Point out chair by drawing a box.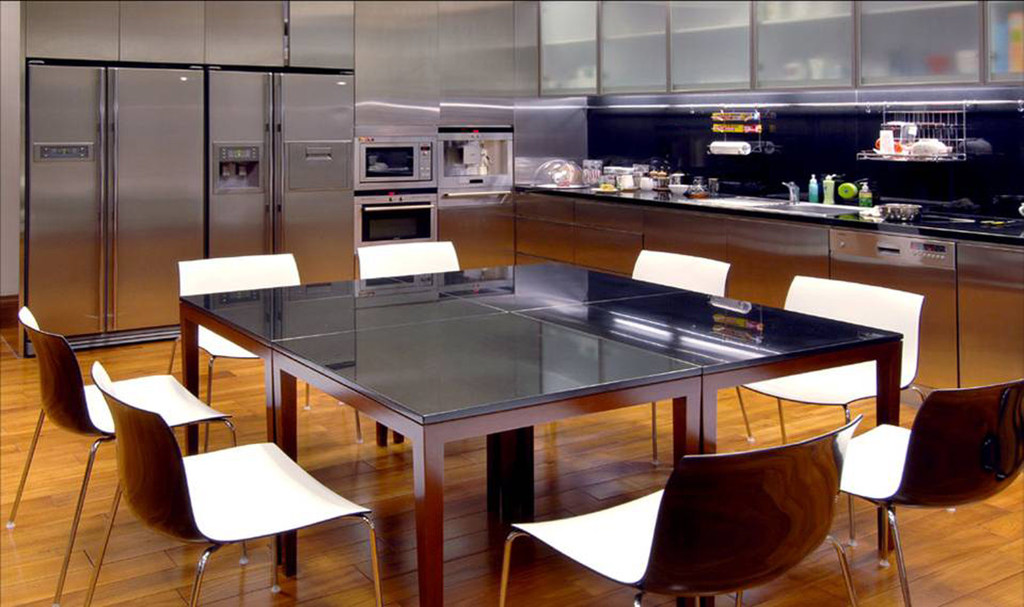
bbox=(497, 420, 865, 606).
